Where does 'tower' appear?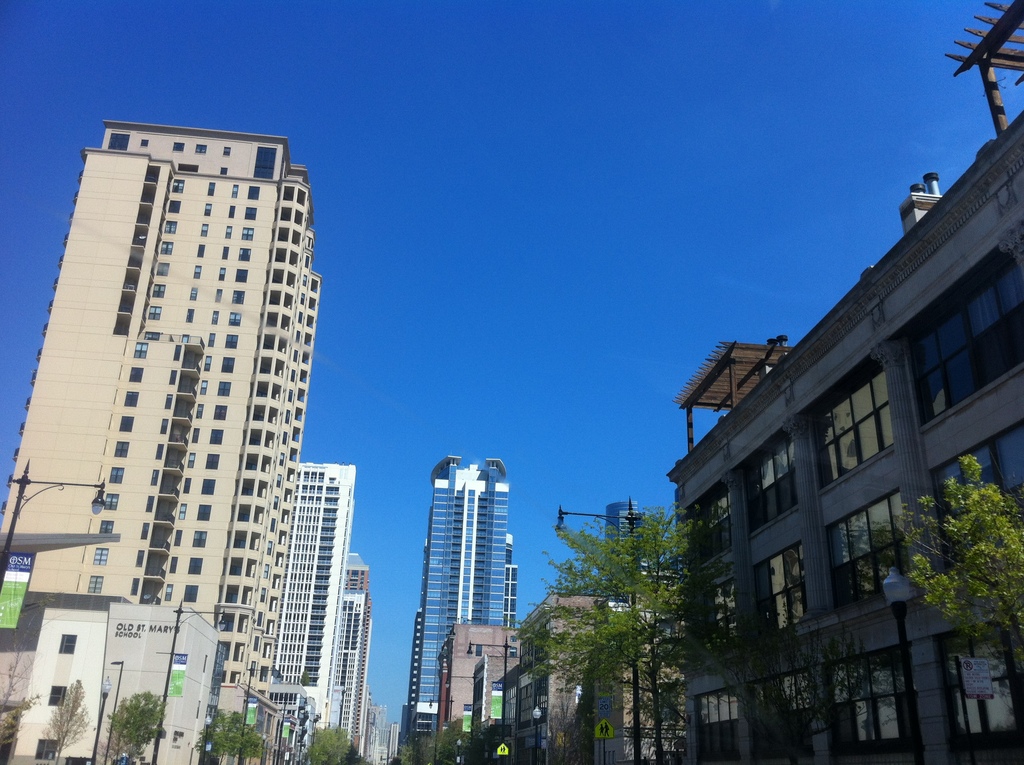
Appears at Rect(270, 462, 353, 728).
